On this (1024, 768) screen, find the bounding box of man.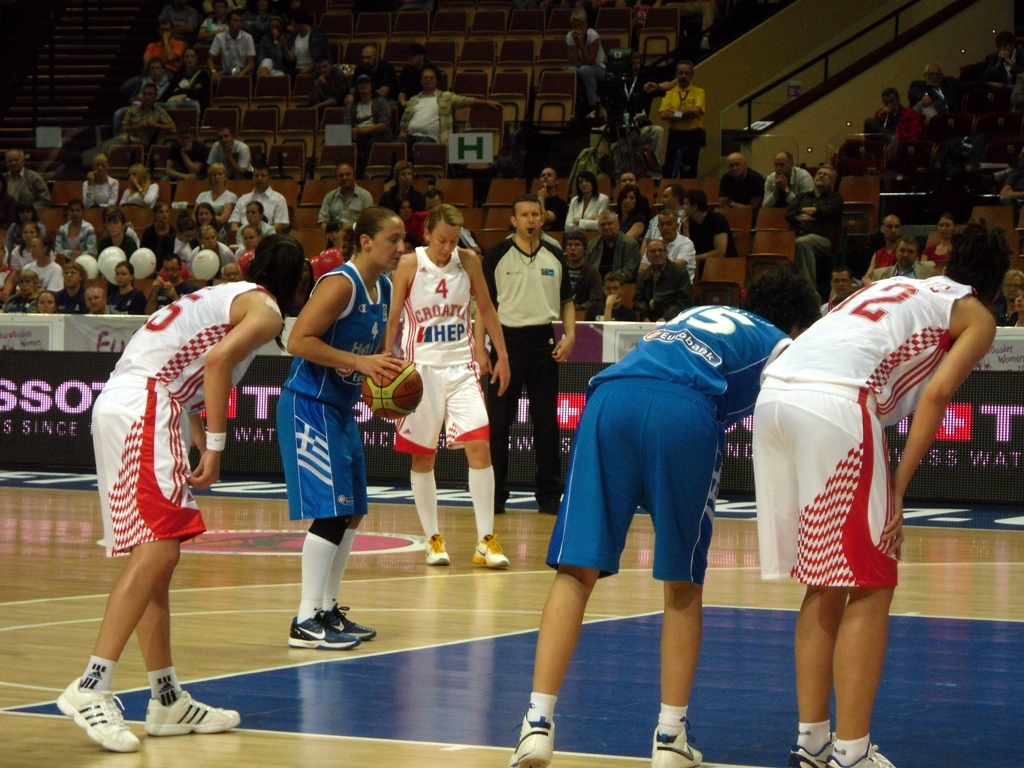
Bounding box: locate(295, 58, 353, 122).
